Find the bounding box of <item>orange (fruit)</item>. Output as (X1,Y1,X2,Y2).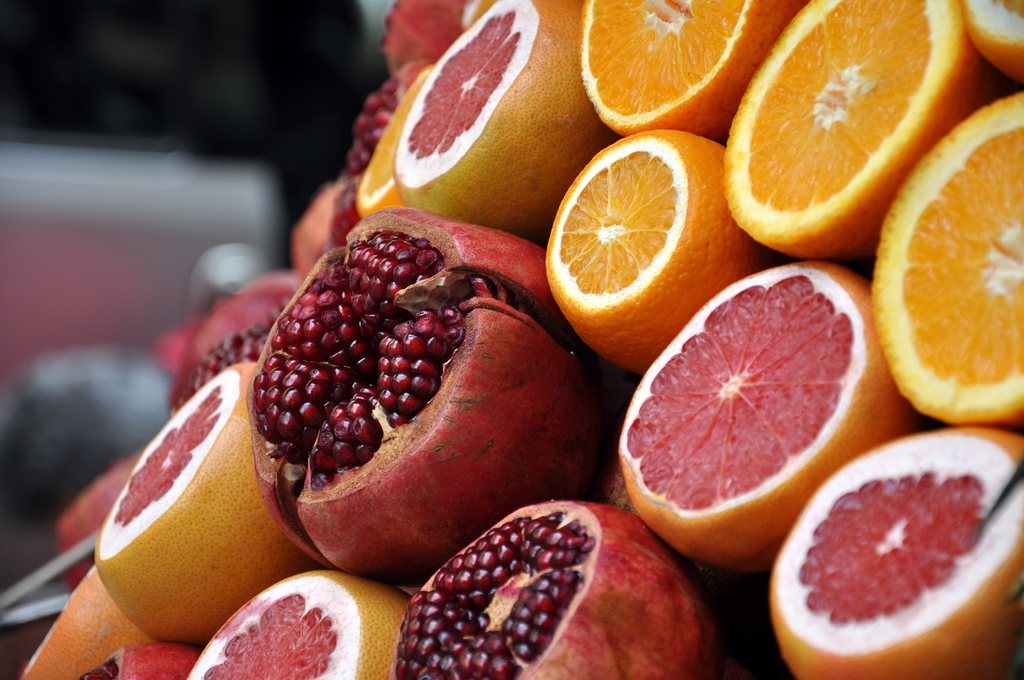
(726,0,974,259).
